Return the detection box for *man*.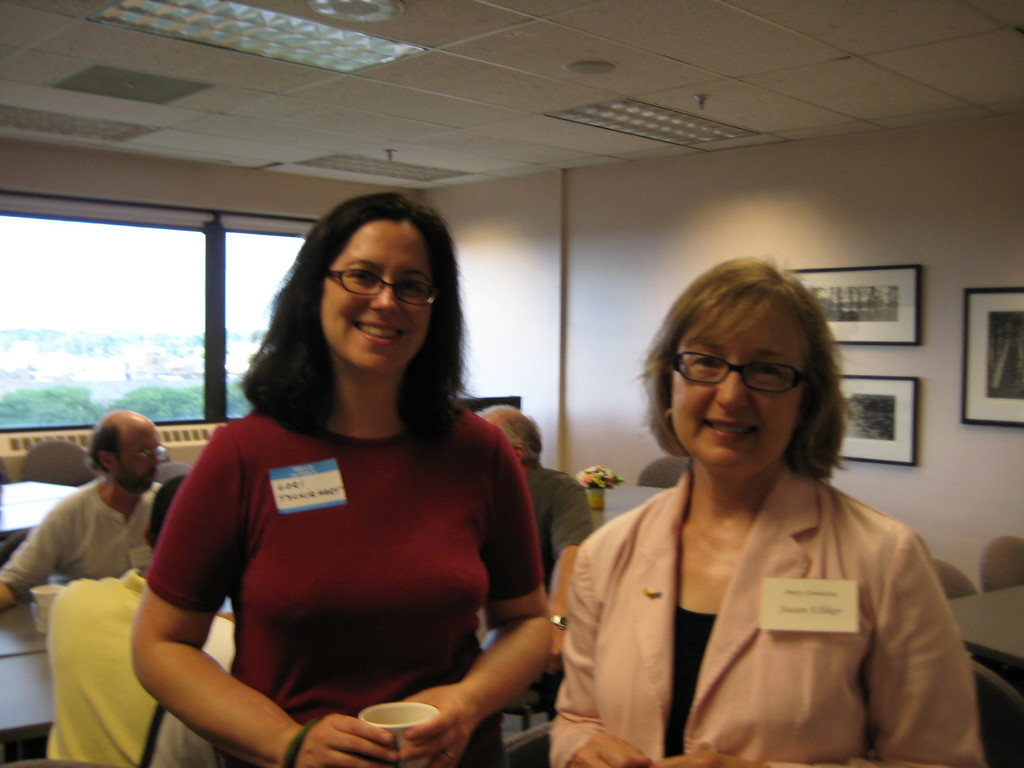
<region>34, 471, 239, 767</region>.
